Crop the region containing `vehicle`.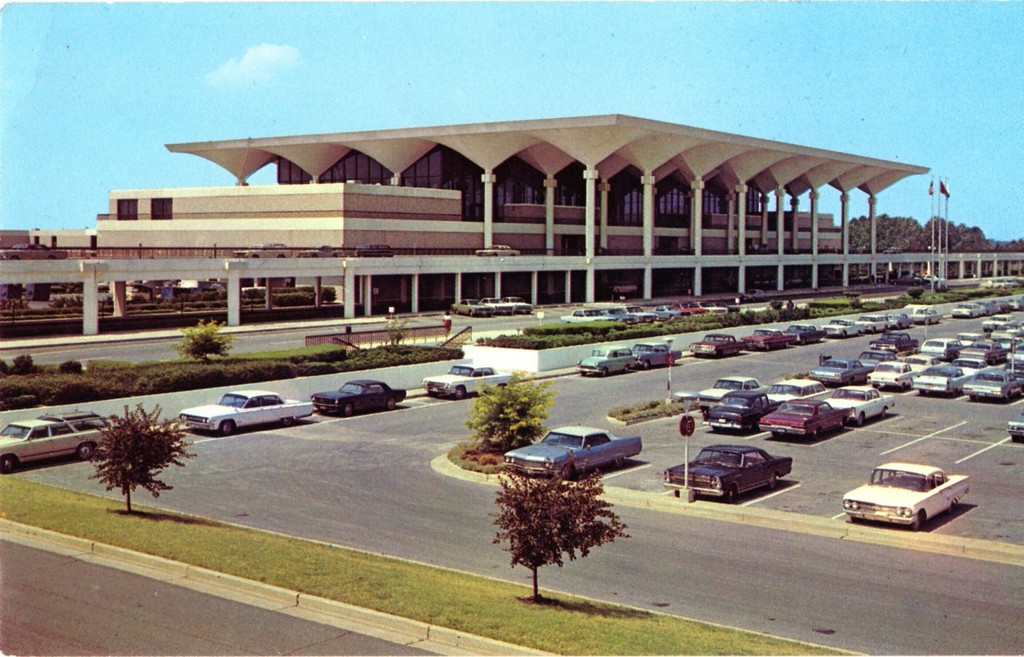
Crop region: 630,342,680,367.
